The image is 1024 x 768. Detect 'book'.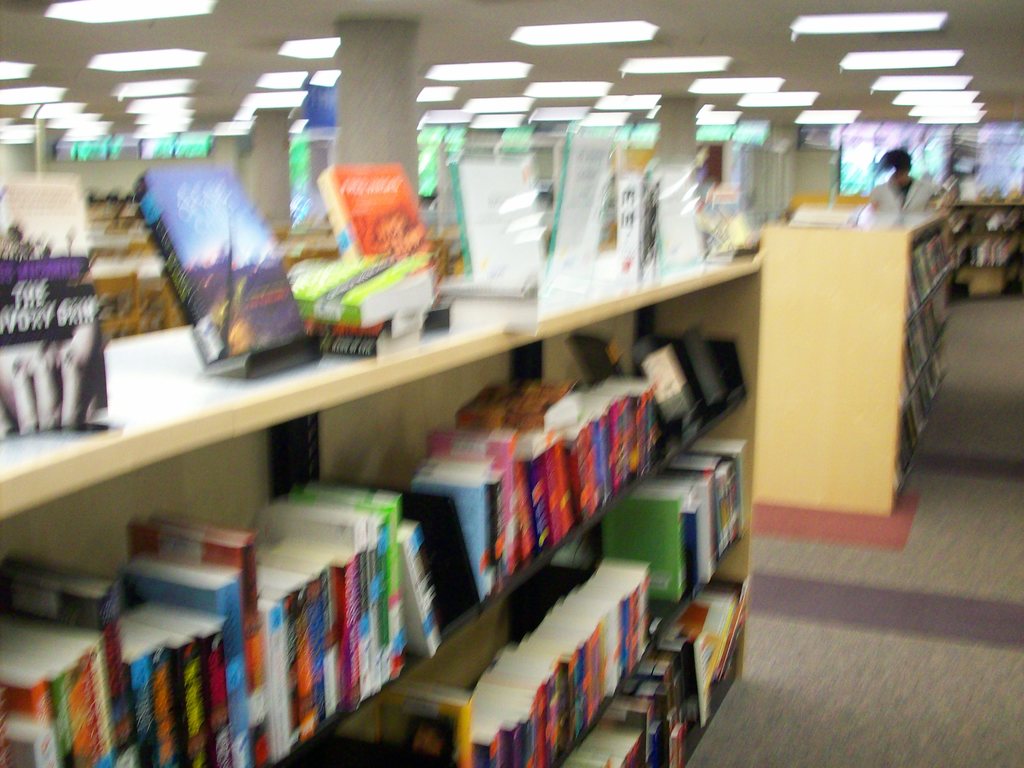
Detection: [303,299,436,340].
